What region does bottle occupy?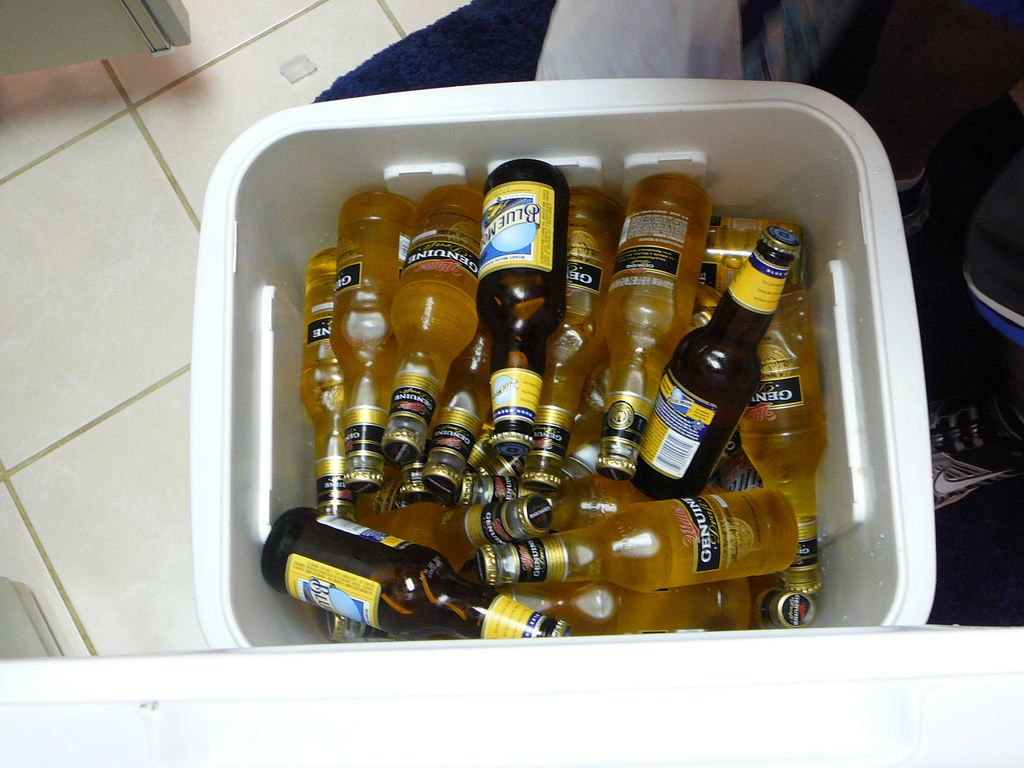
crop(531, 182, 616, 463).
